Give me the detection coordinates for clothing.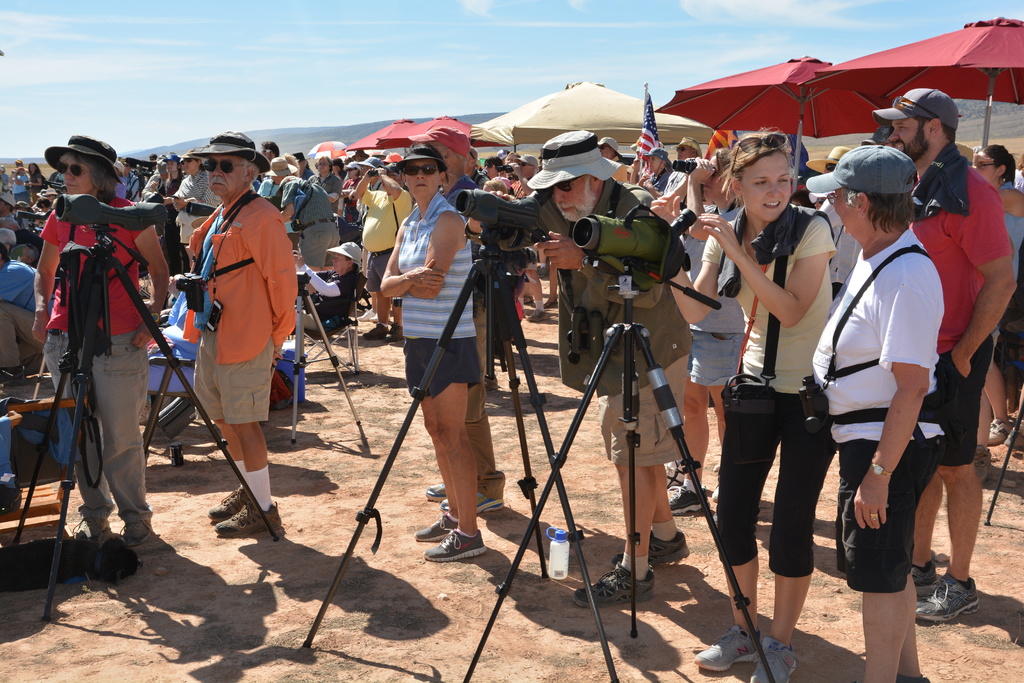
bbox=[678, 208, 749, 385].
